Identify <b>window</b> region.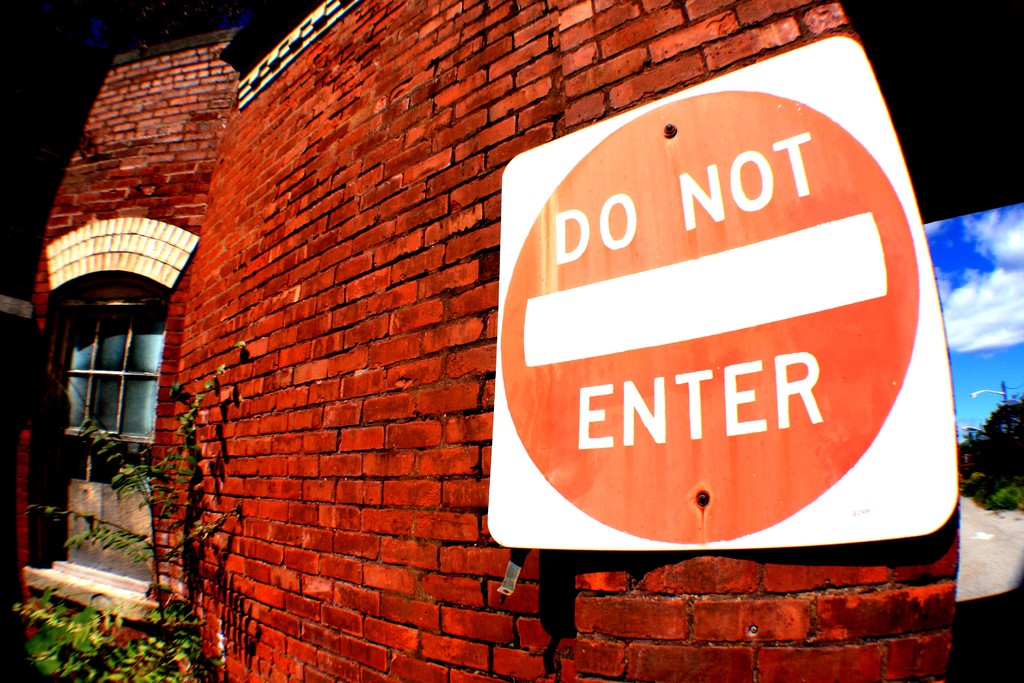
Region: 63 288 161 458.
